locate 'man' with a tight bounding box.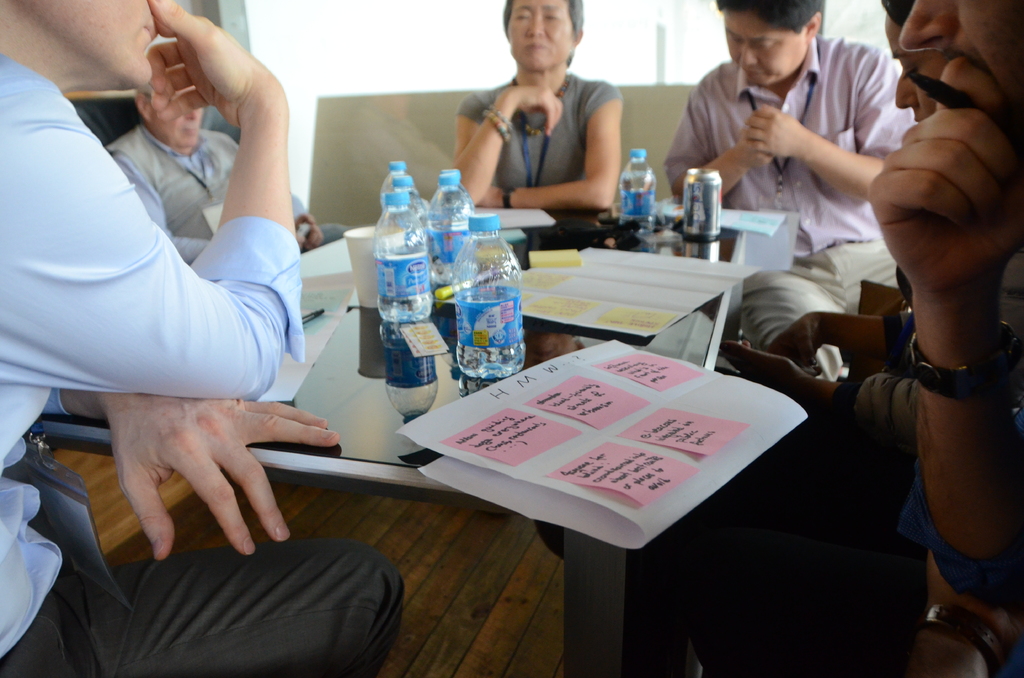
locate(889, 0, 1023, 677).
